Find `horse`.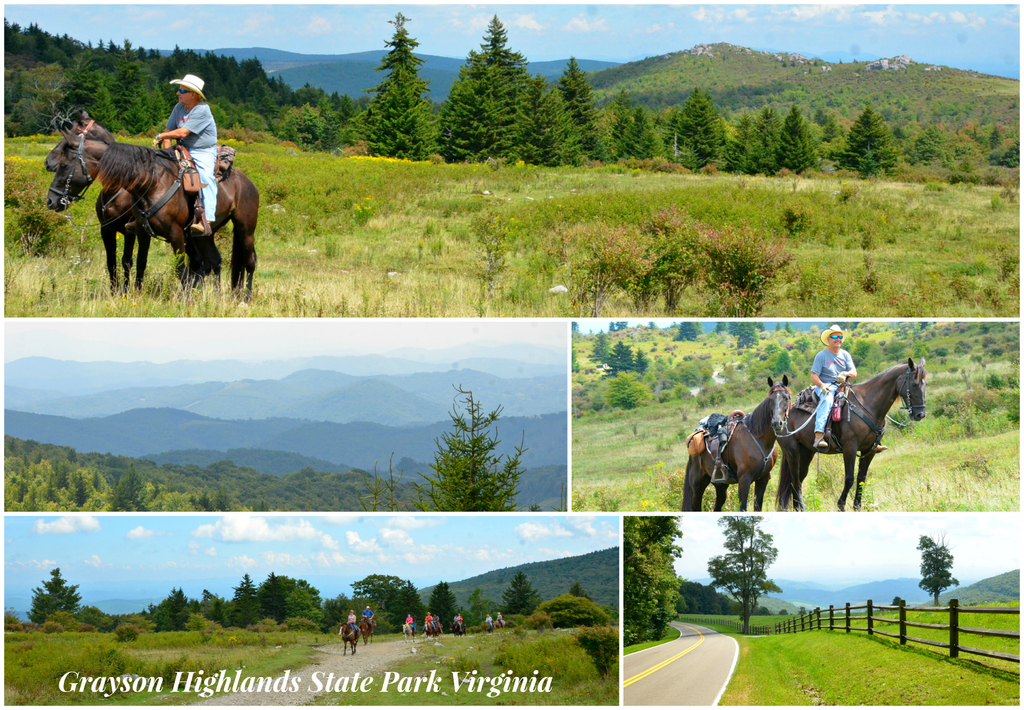
[x1=679, y1=374, x2=791, y2=512].
